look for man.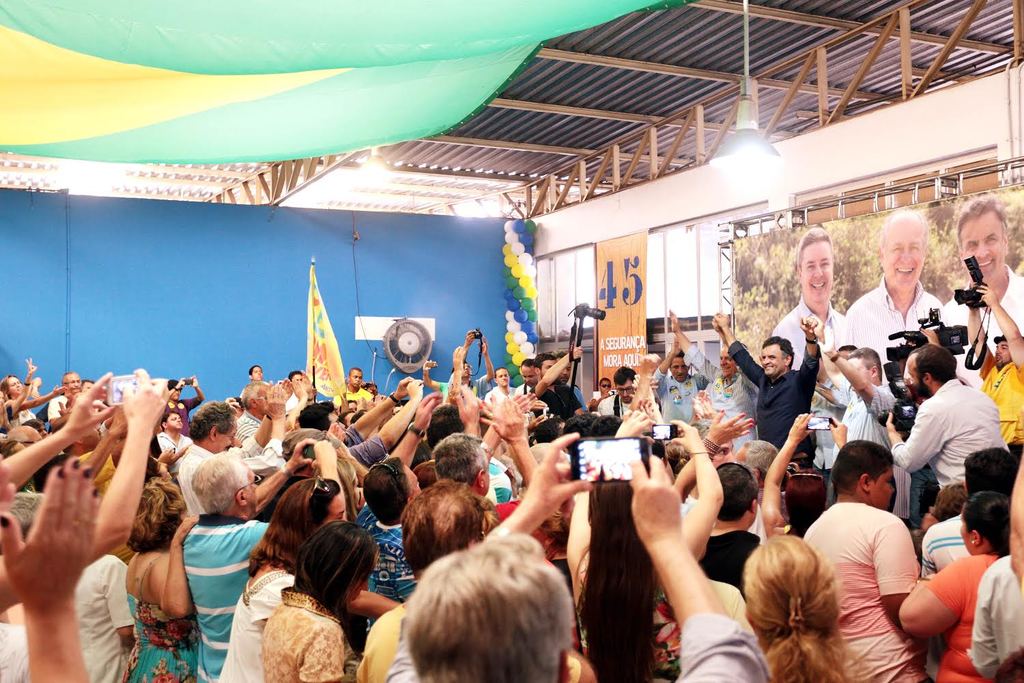
Found: 383/432/767/682.
